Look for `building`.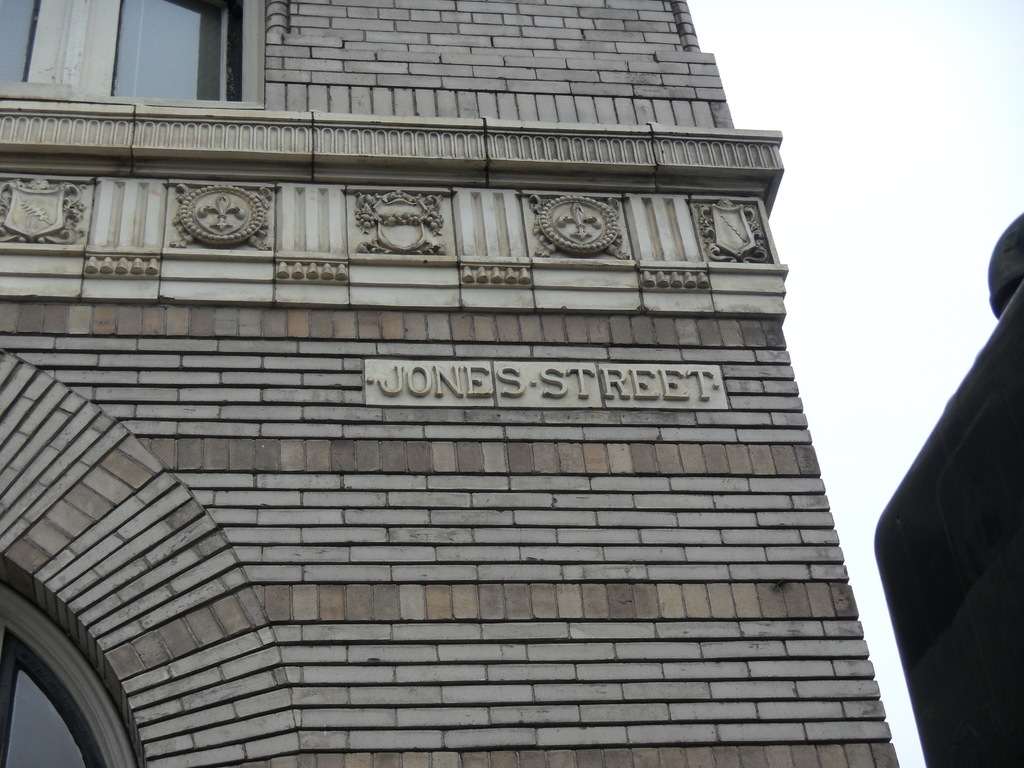
Found: detection(0, 0, 900, 767).
